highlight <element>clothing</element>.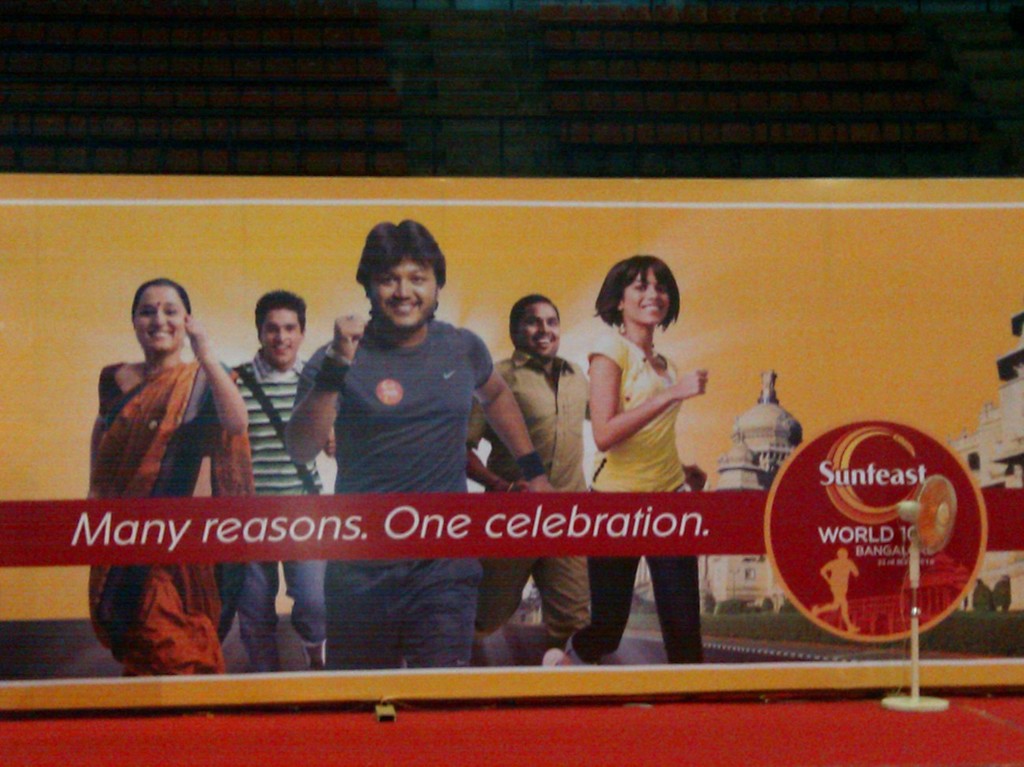
Highlighted region: <box>86,311,235,649</box>.
